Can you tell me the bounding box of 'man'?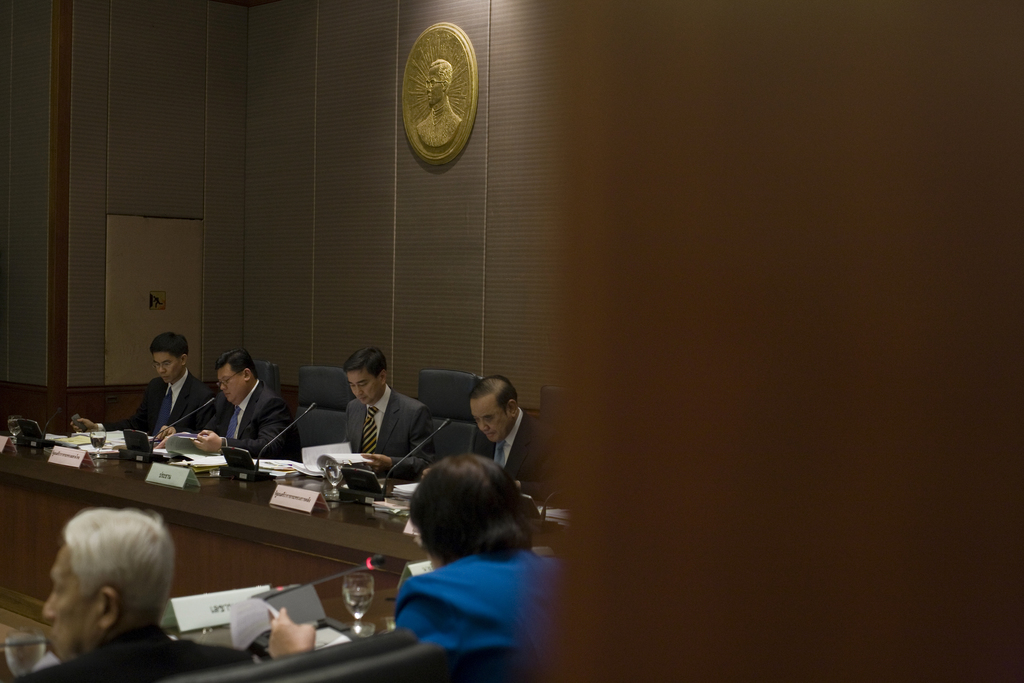
box=[465, 373, 563, 512].
